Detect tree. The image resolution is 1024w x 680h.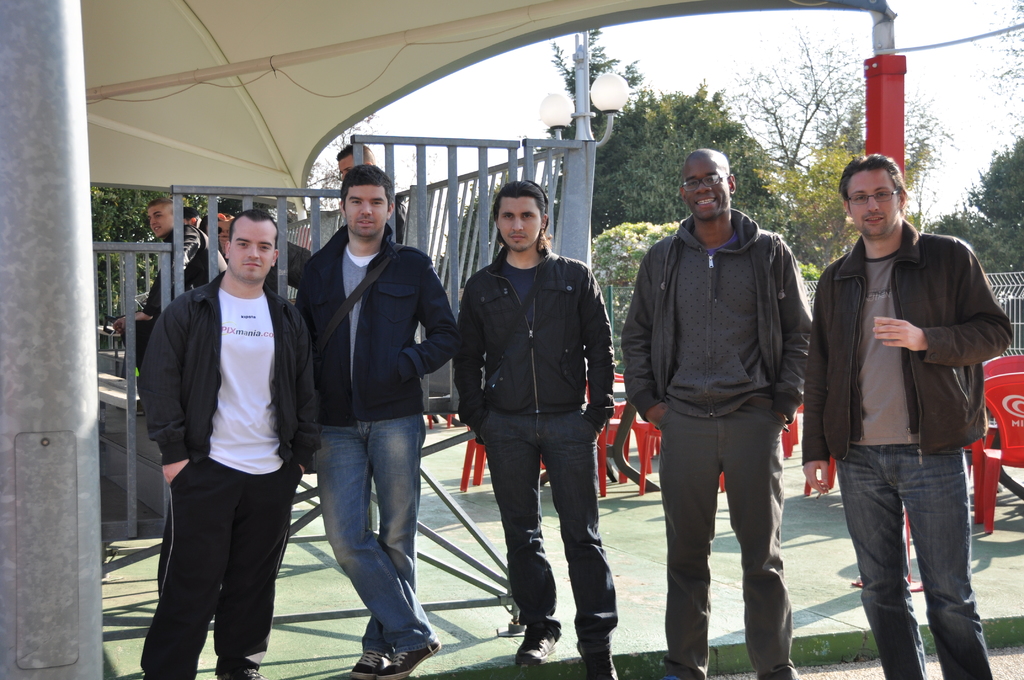
624,77,787,244.
